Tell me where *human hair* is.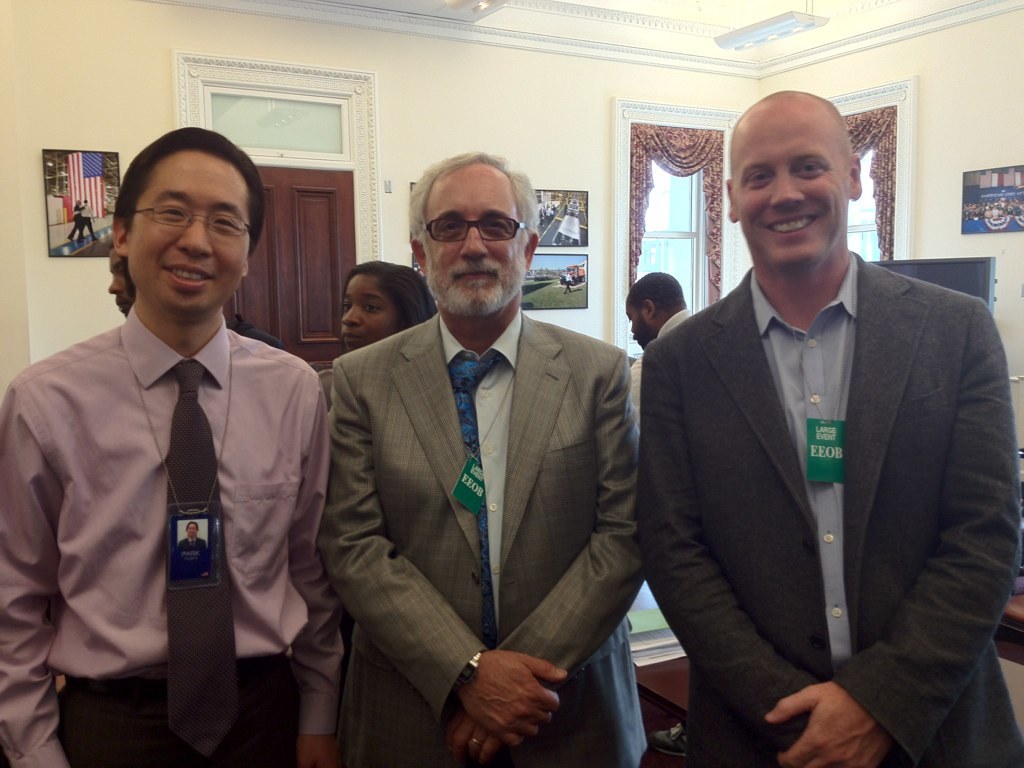
*human hair* is at x1=408 y1=149 x2=549 y2=259.
